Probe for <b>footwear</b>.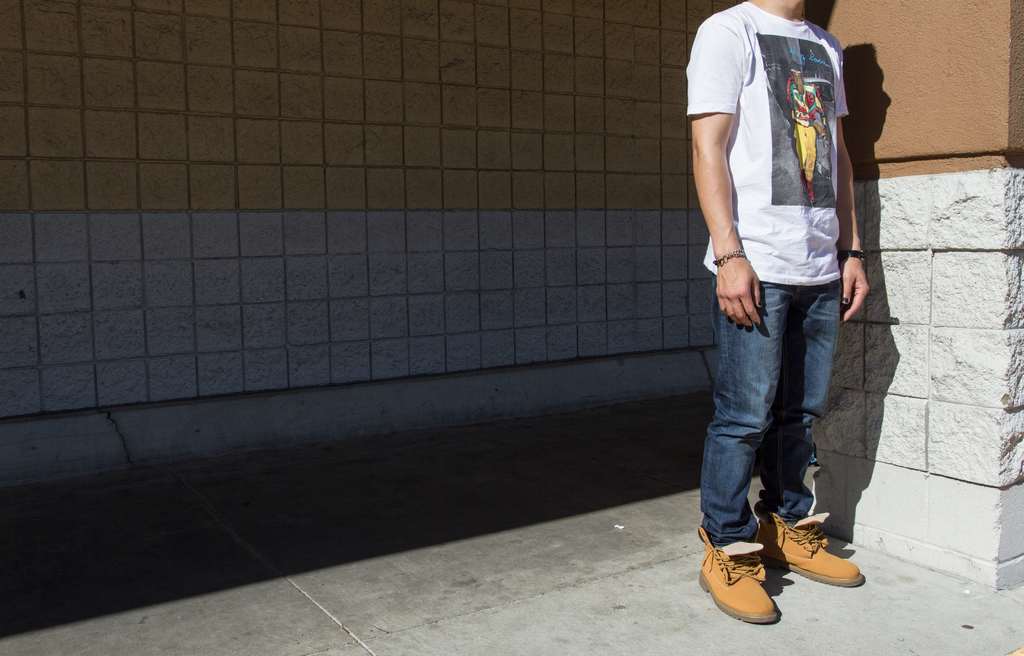
Probe result: locate(751, 506, 863, 590).
